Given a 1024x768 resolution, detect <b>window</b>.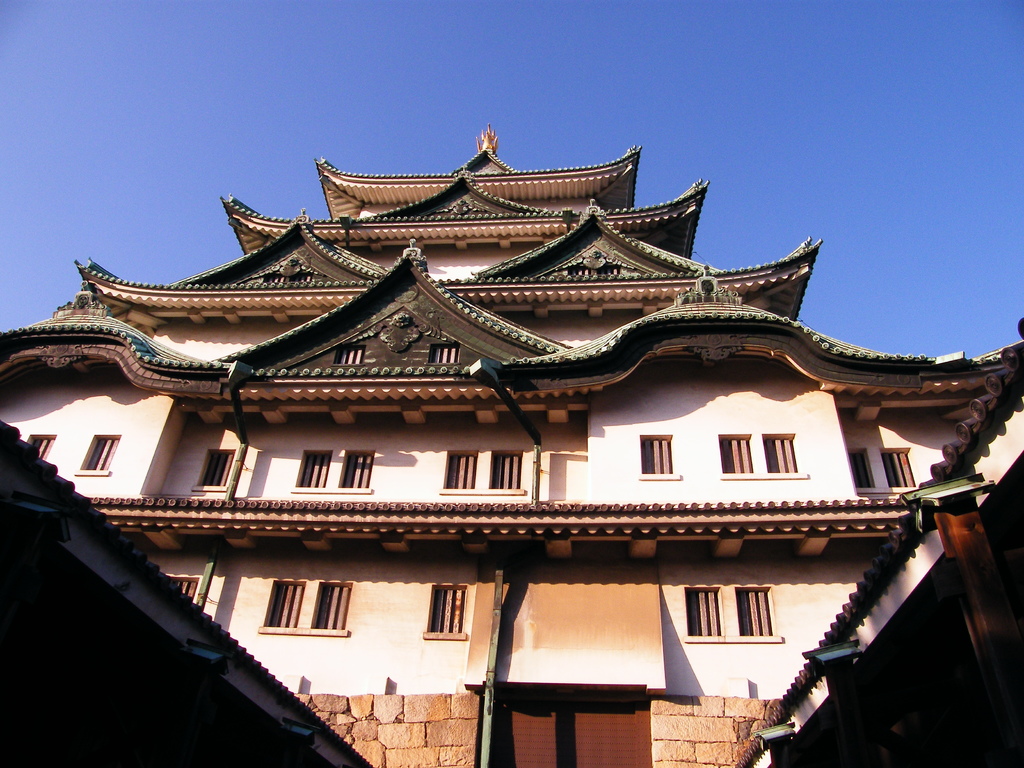
292 447 330 491.
